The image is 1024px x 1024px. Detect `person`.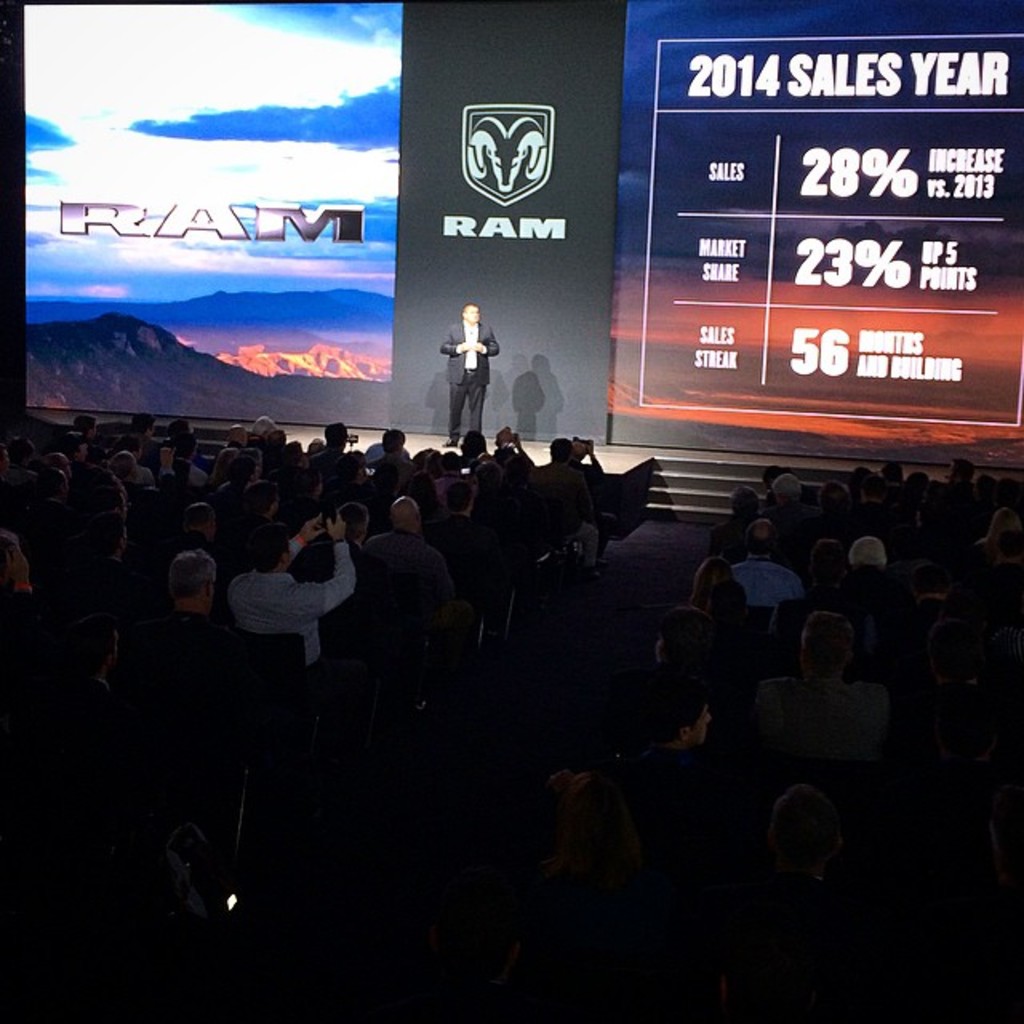
Detection: (x1=685, y1=557, x2=734, y2=613).
